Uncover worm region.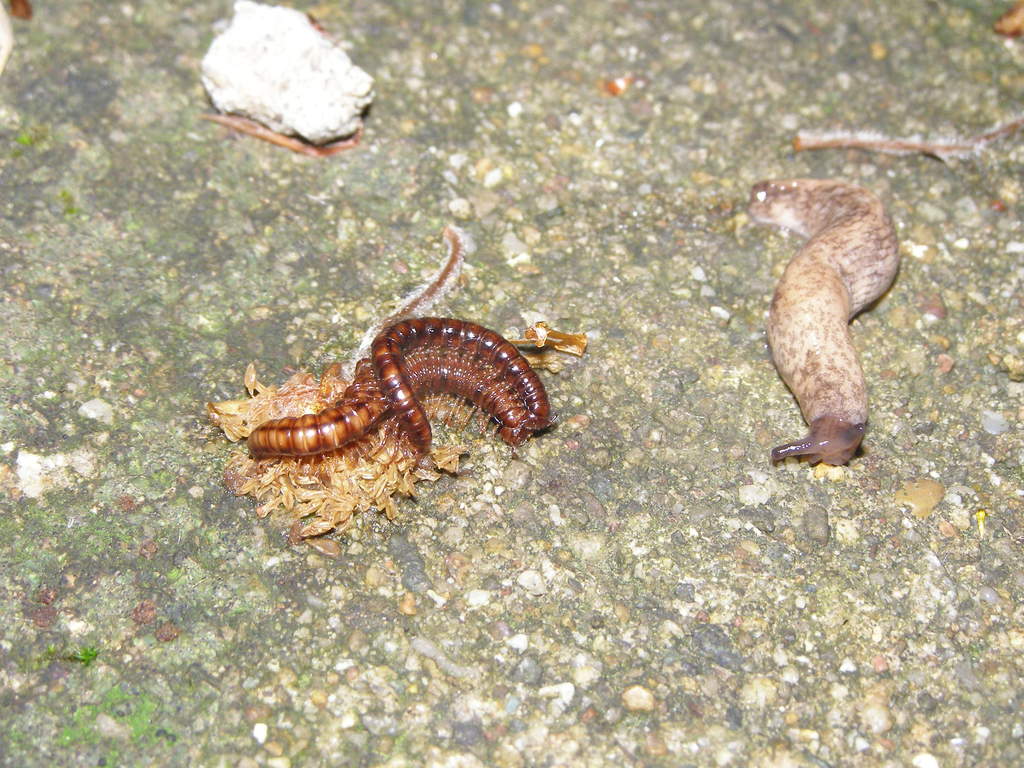
Uncovered: detection(373, 318, 559, 461).
